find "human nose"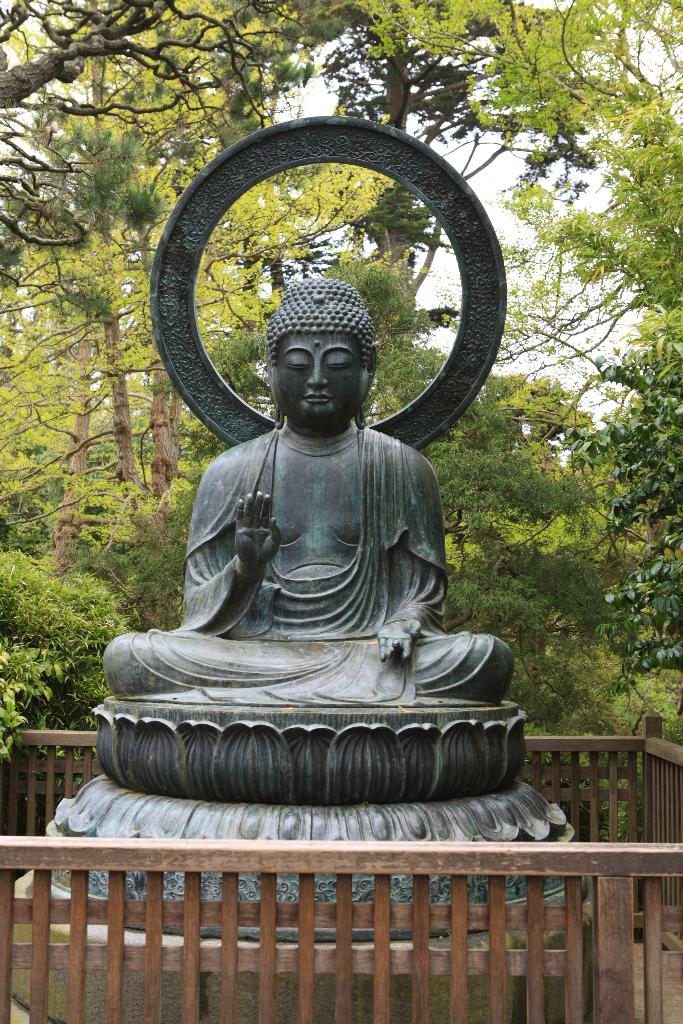
306:356:327:386
